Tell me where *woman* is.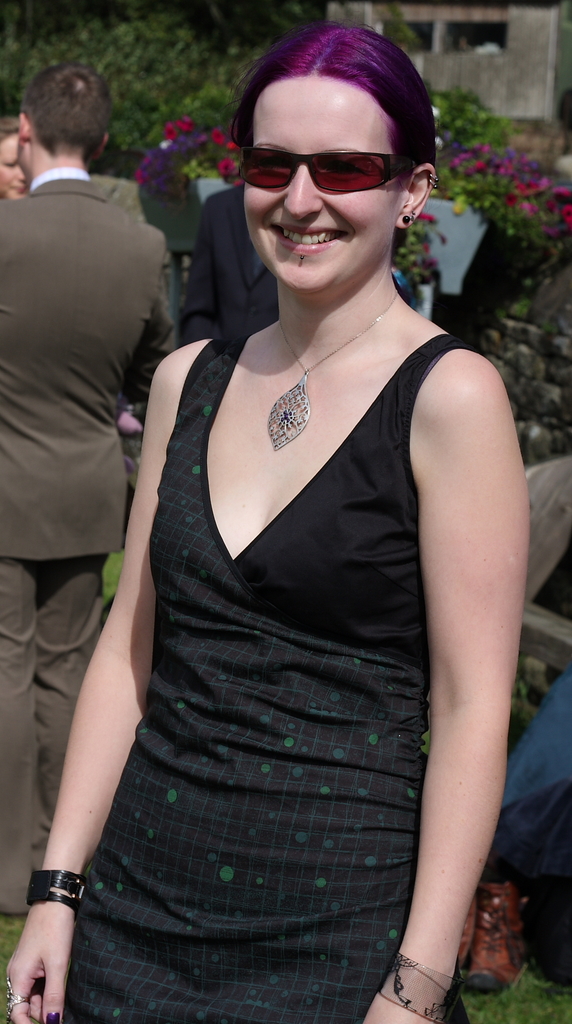
*woman* is at (1, 21, 533, 1023).
